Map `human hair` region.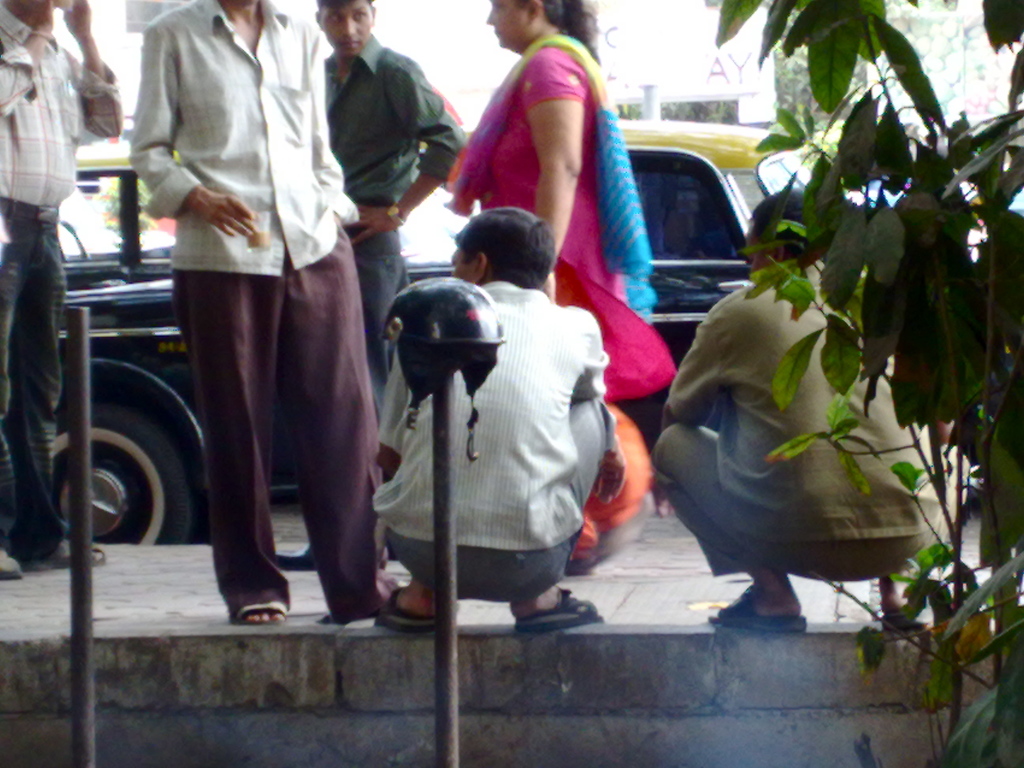
Mapped to region(318, 0, 376, 5).
